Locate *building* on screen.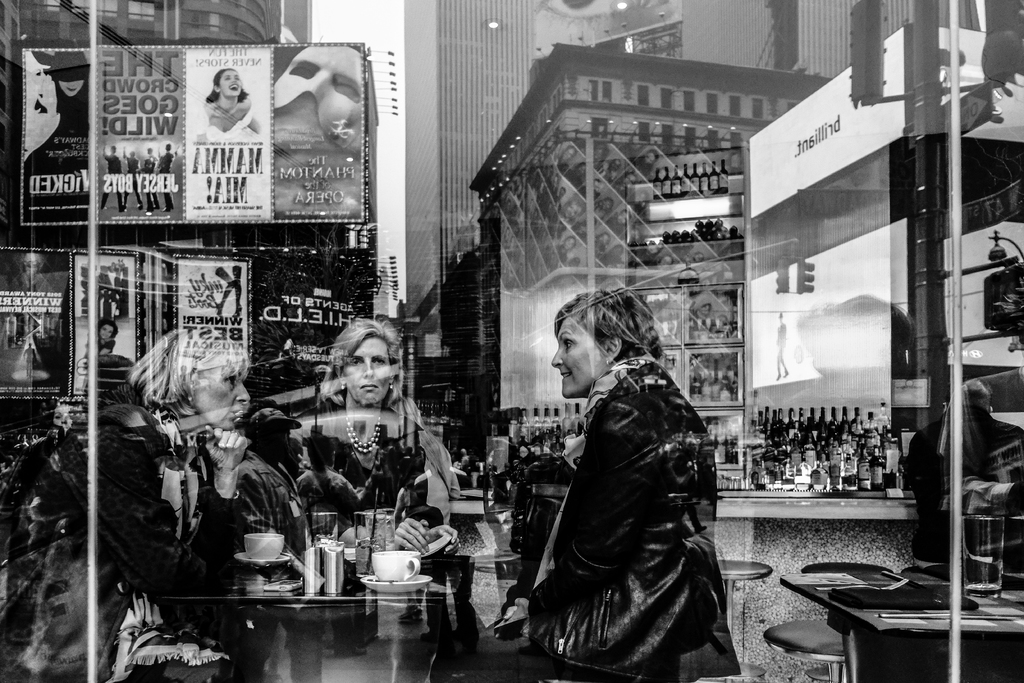
On screen at bbox(0, 0, 1023, 682).
